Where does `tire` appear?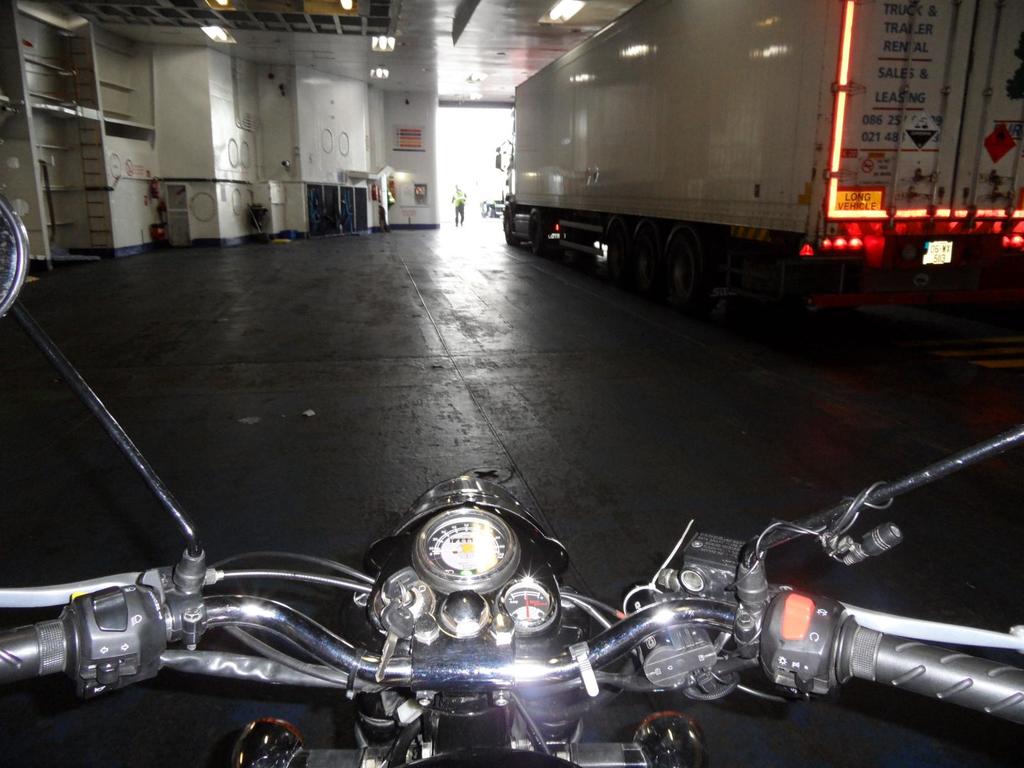
Appears at rect(532, 216, 548, 253).
